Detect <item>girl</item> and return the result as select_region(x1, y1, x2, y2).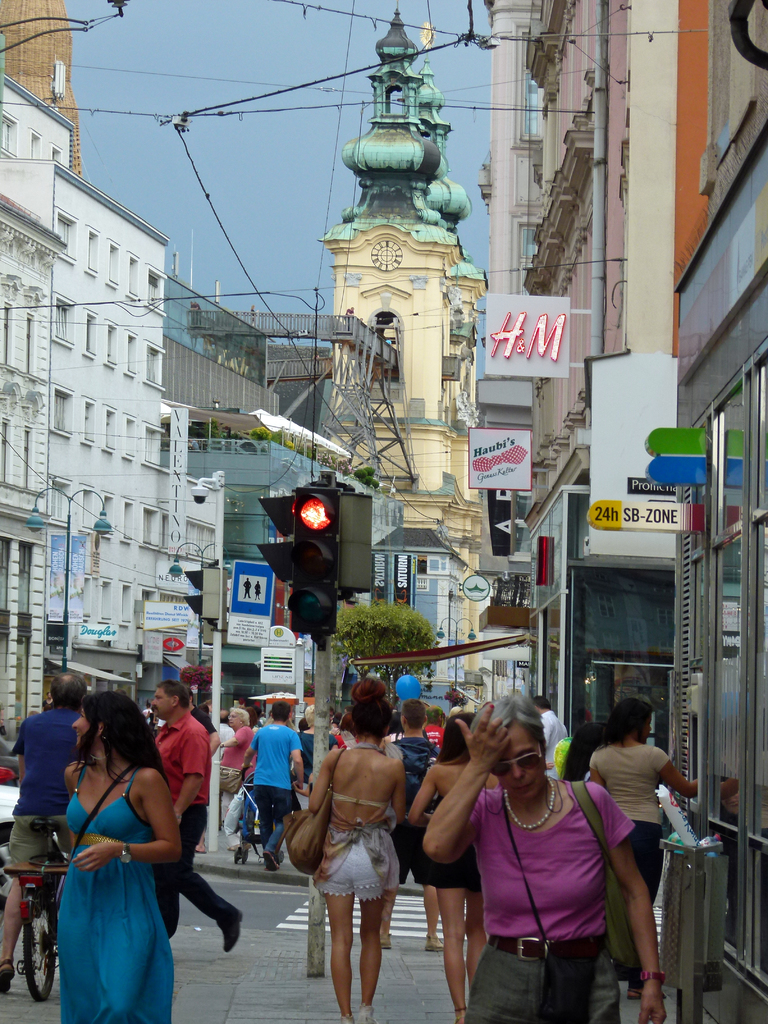
select_region(406, 711, 504, 1023).
